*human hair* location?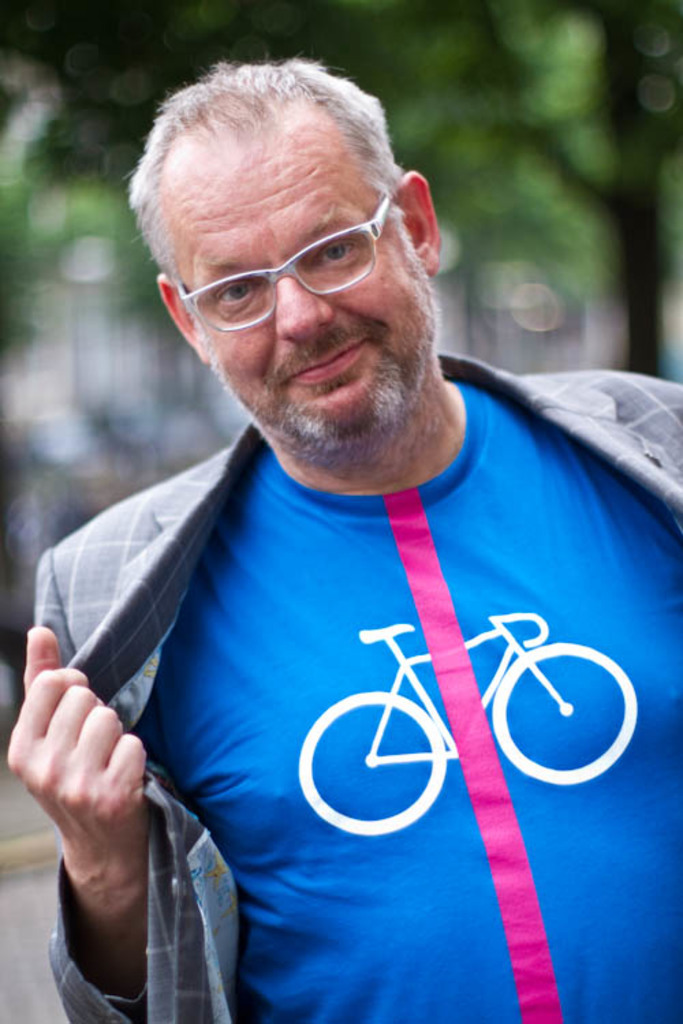
152,56,411,279
